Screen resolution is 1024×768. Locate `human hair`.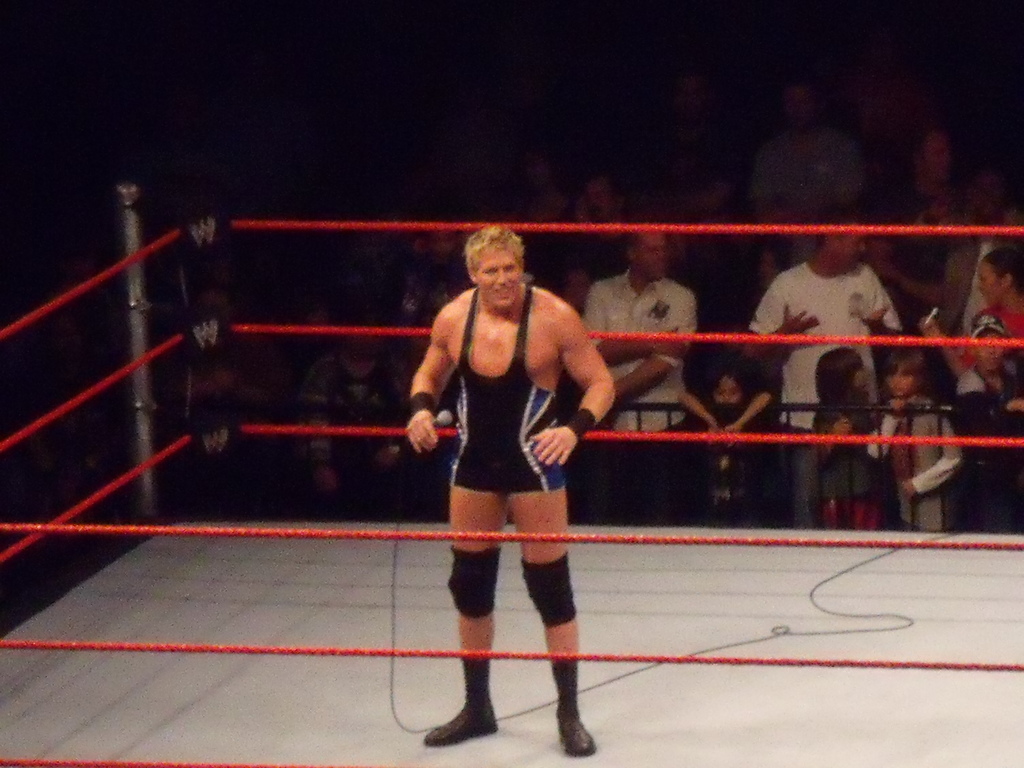
x1=454, y1=228, x2=534, y2=297.
